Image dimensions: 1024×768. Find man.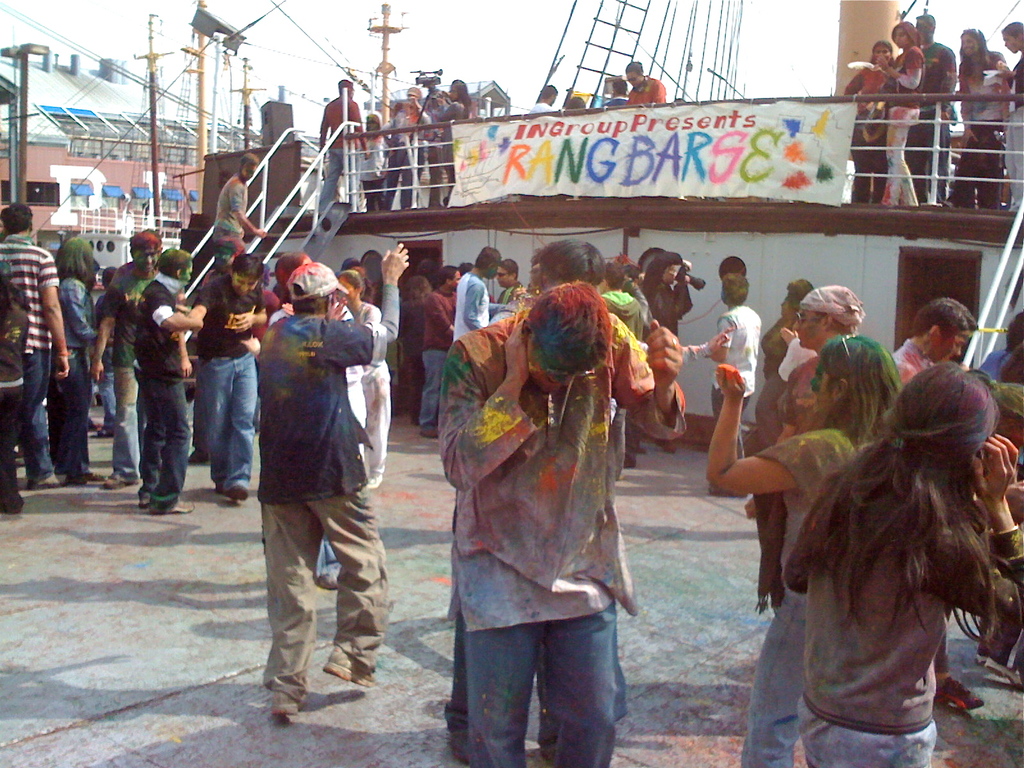
{"left": 451, "top": 243, "right": 500, "bottom": 343}.
